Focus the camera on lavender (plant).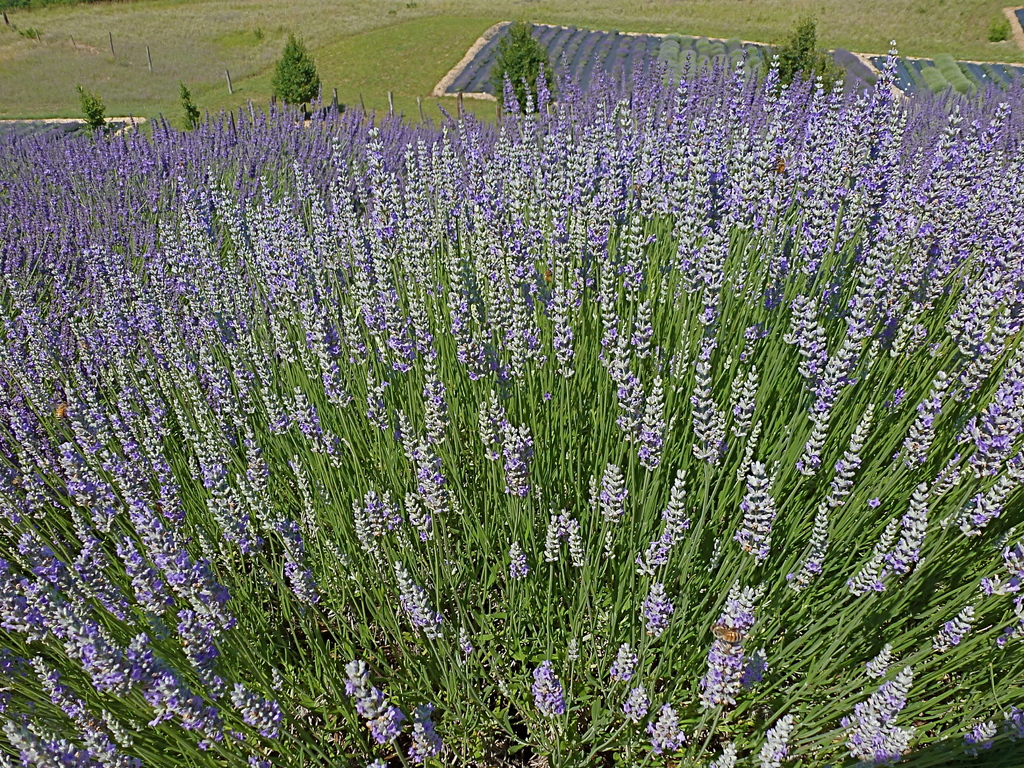
Focus region: 623/288/657/351.
